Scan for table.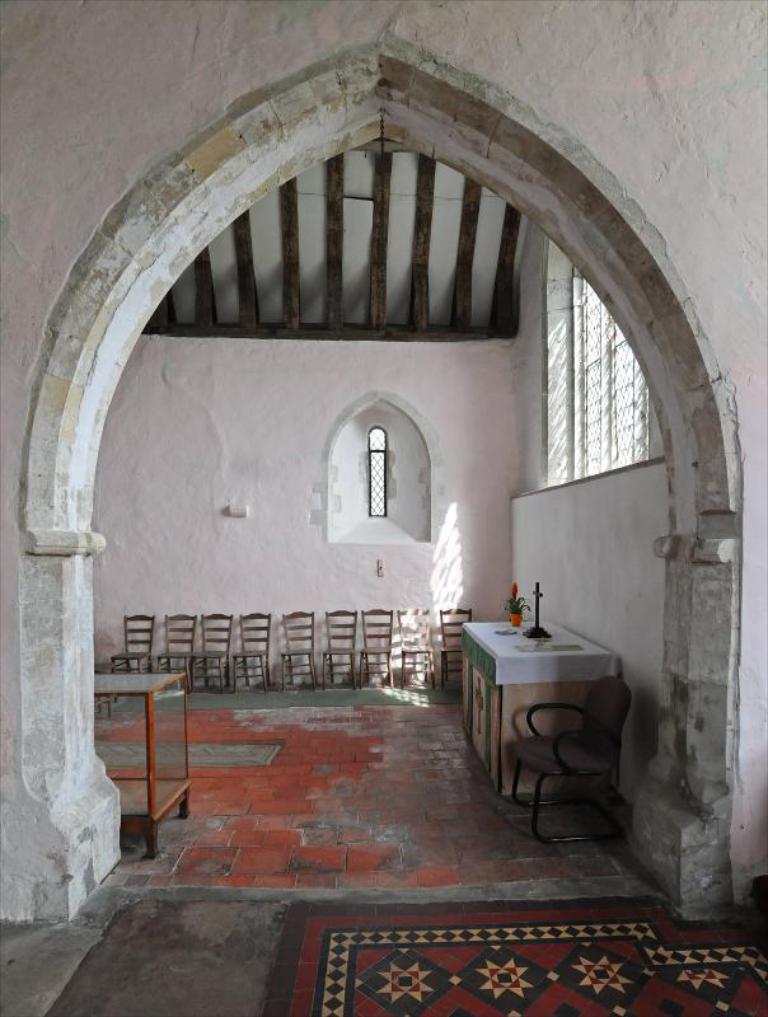
Scan result: <box>97,670,187,854</box>.
